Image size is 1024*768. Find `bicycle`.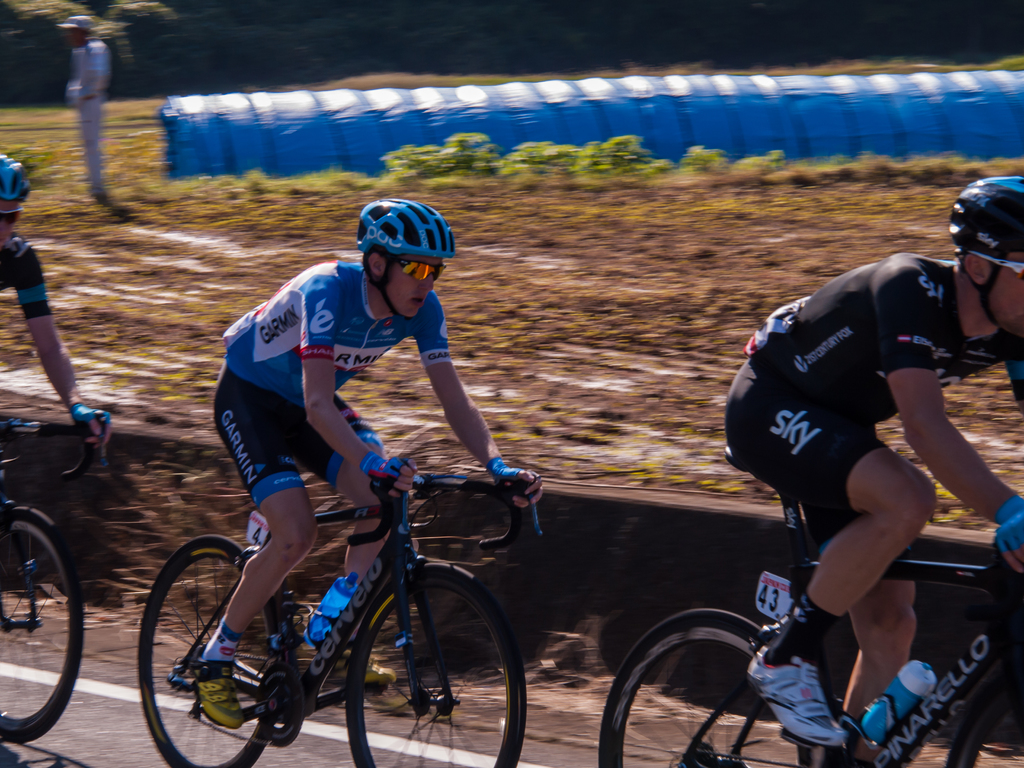
l=127, t=438, r=538, b=764.
